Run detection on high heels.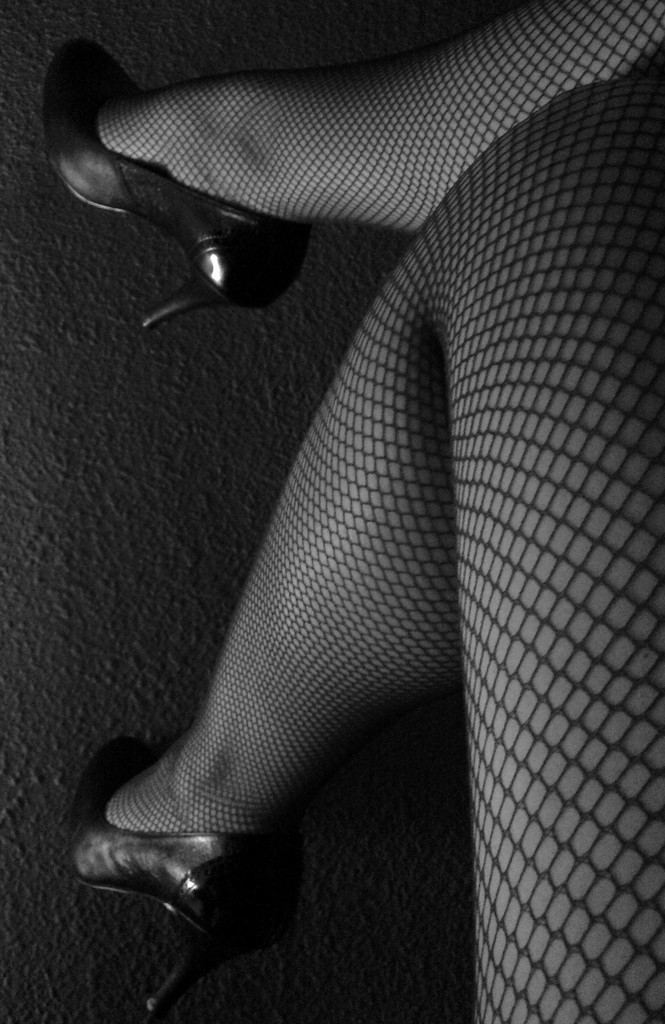
Result: 65, 740, 291, 1008.
